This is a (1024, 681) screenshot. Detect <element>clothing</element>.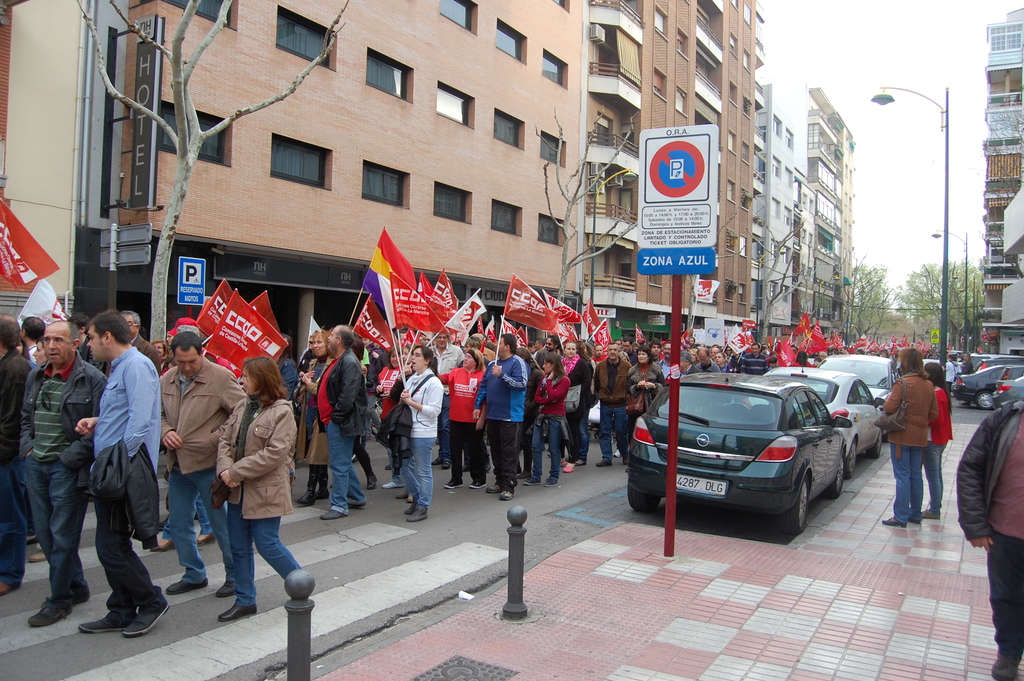
bbox=[474, 352, 525, 493].
